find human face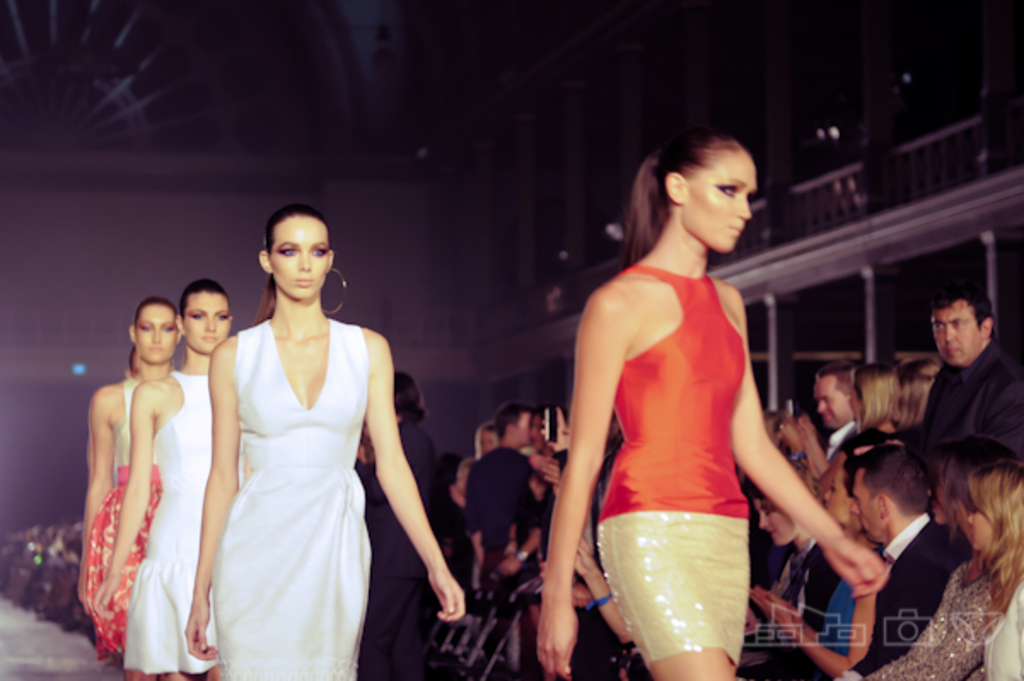
x1=935 y1=306 x2=976 y2=362
